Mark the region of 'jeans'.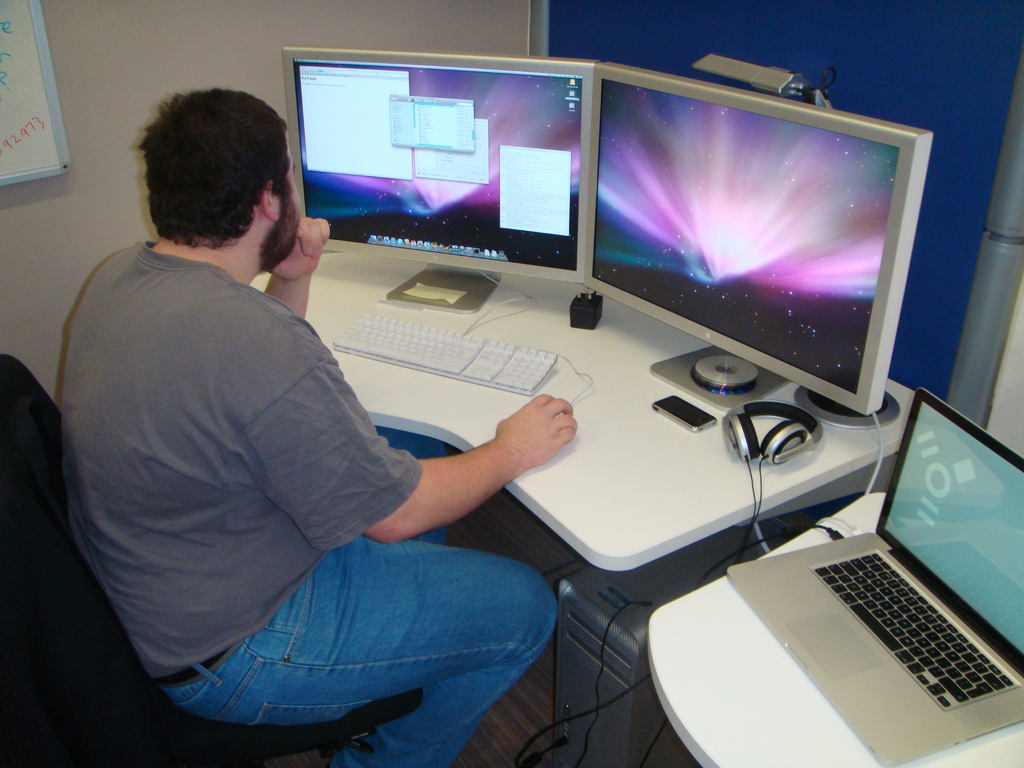
Region: 124/511/602/745.
